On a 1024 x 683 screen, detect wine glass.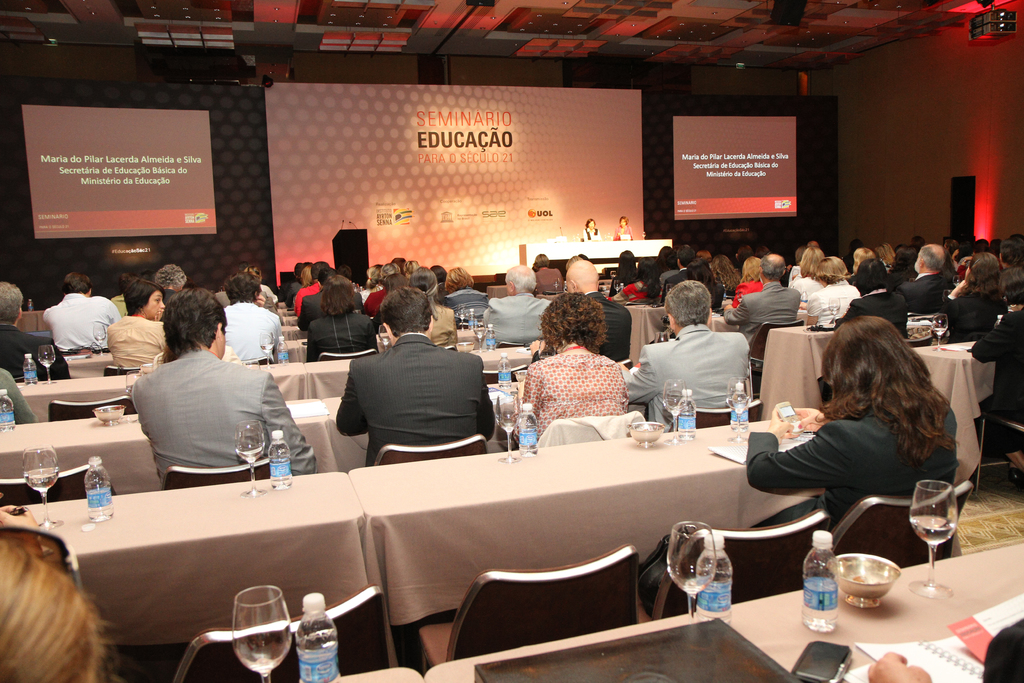
(729,374,756,445).
